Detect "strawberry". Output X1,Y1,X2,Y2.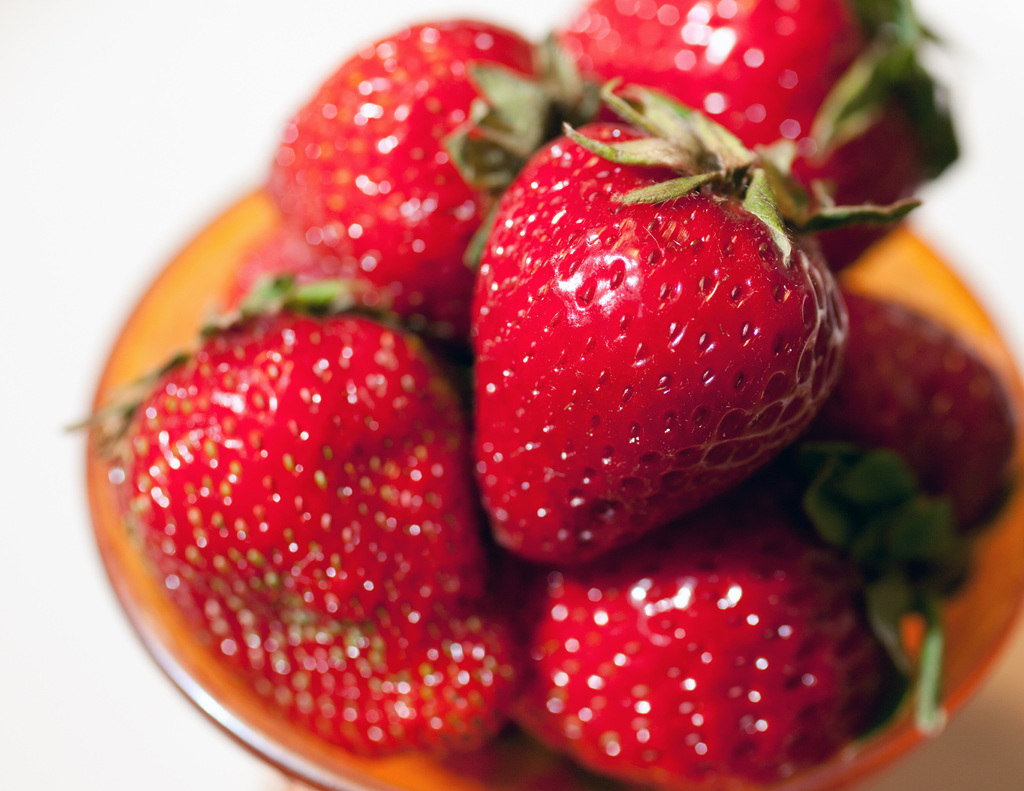
453,114,849,588.
